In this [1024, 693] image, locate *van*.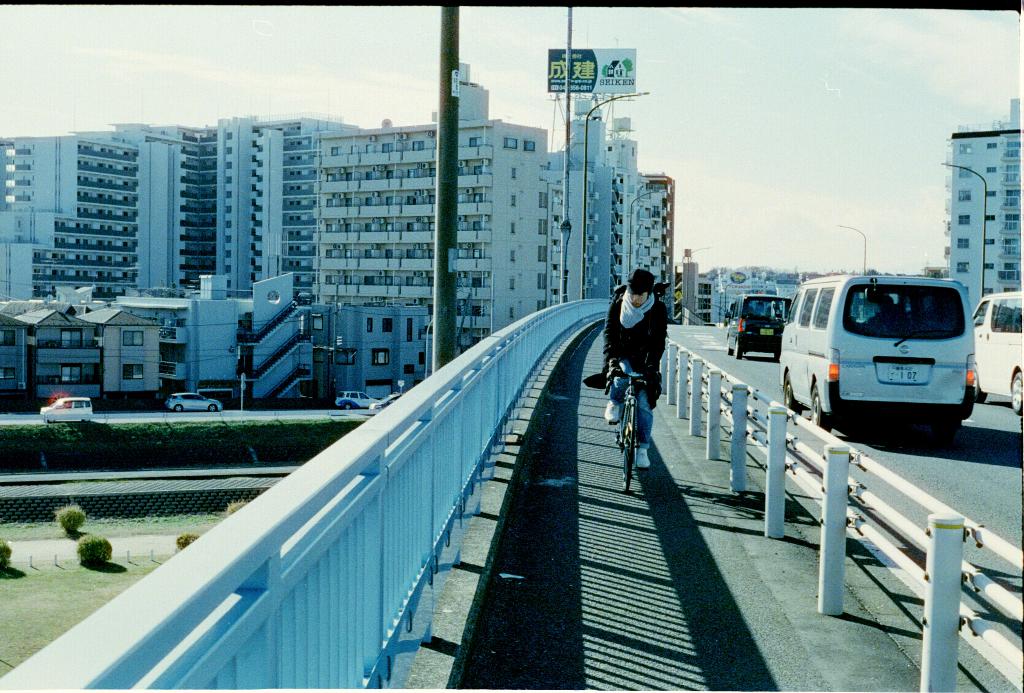
Bounding box: [970, 287, 1023, 415].
